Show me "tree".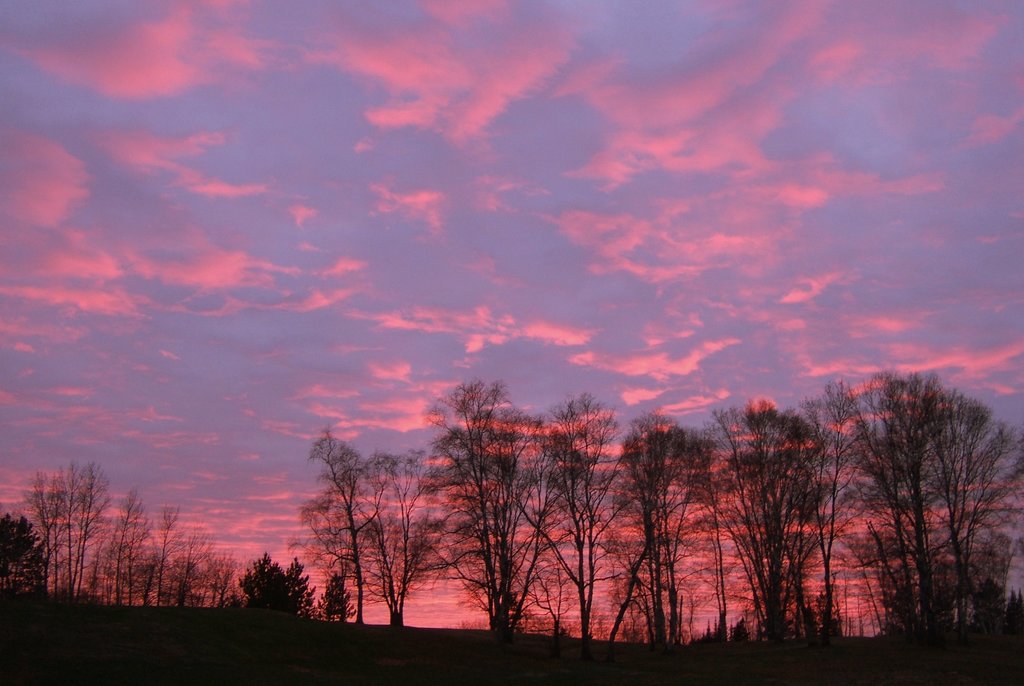
"tree" is here: locate(415, 372, 607, 648).
